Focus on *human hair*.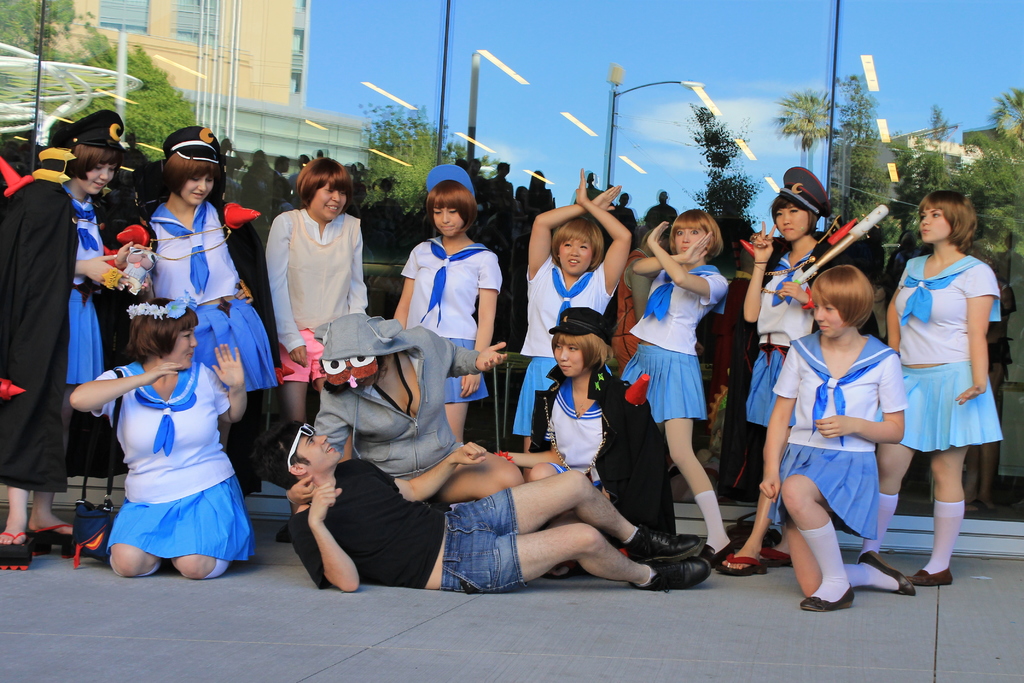
Focused at detection(553, 329, 614, 379).
